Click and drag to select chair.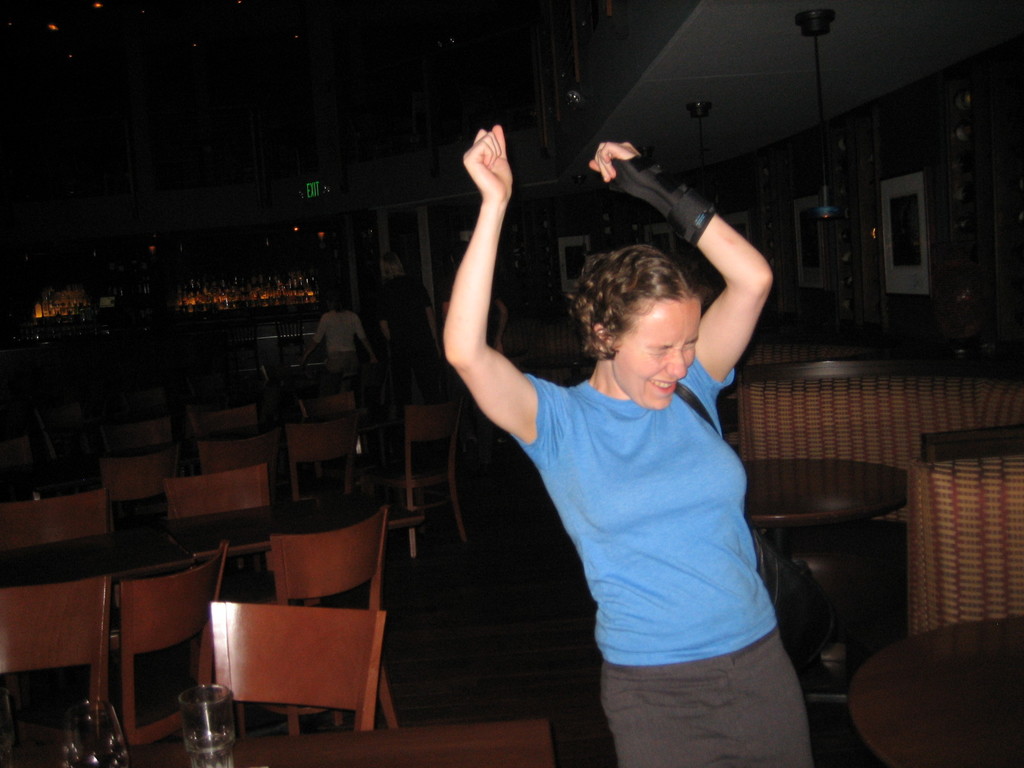
Selection: [x1=185, y1=594, x2=392, y2=748].
